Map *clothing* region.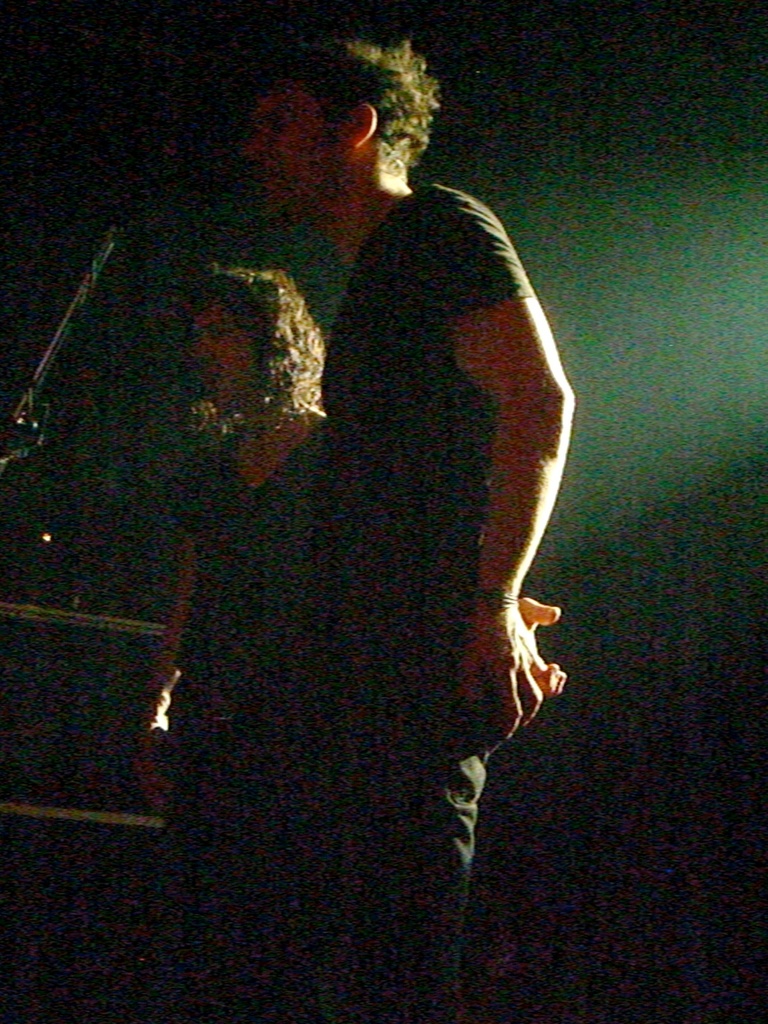
Mapped to (x1=184, y1=412, x2=327, y2=1018).
